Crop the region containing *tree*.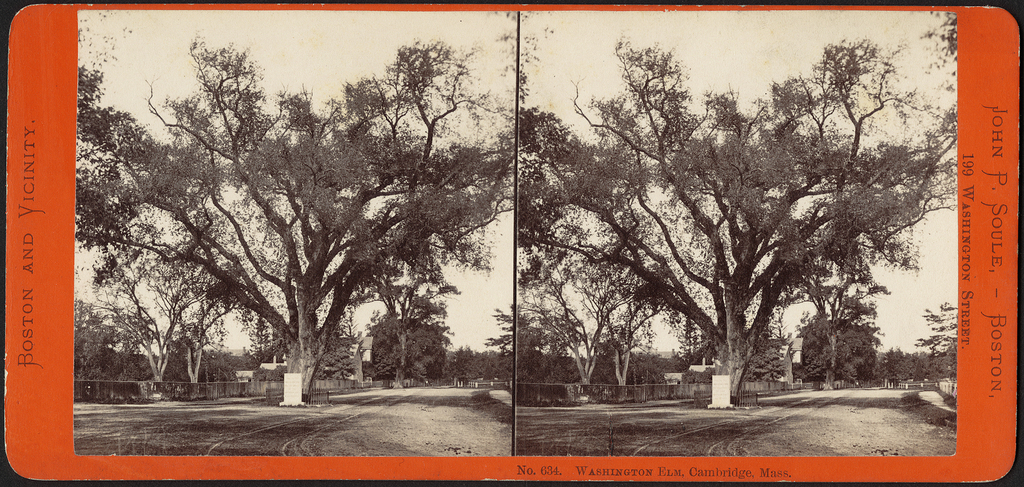
Crop region: [x1=374, y1=257, x2=471, y2=383].
